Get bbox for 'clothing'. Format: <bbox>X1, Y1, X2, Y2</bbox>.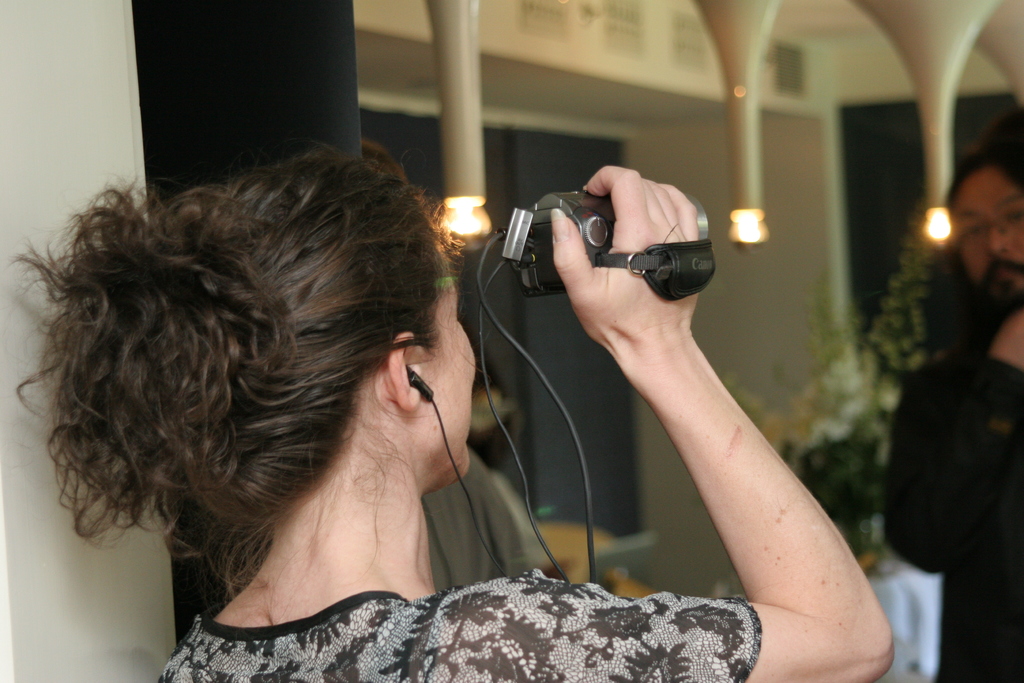
<bbox>159, 569, 762, 682</bbox>.
